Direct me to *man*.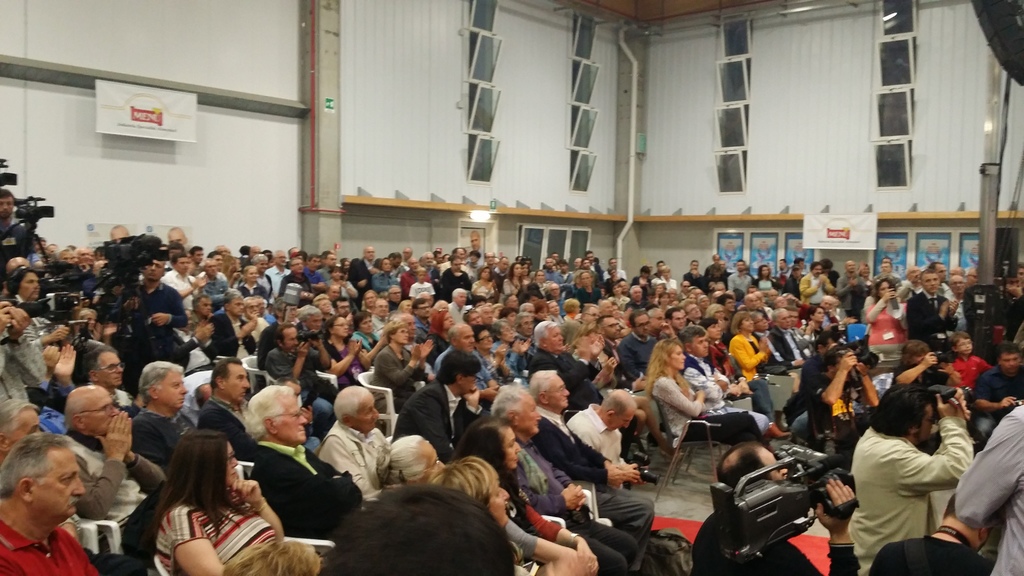
Direction: (left=421, top=249, right=440, bottom=291).
